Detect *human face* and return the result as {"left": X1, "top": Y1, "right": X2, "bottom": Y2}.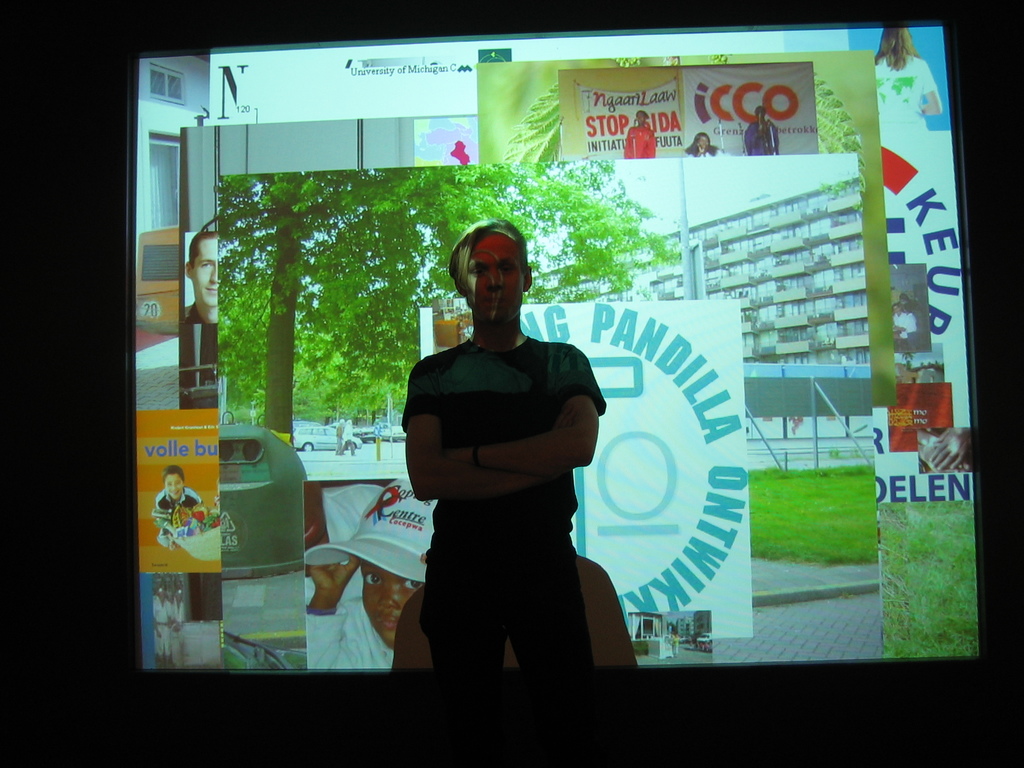
{"left": 472, "top": 230, "right": 525, "bottom": 321}.
